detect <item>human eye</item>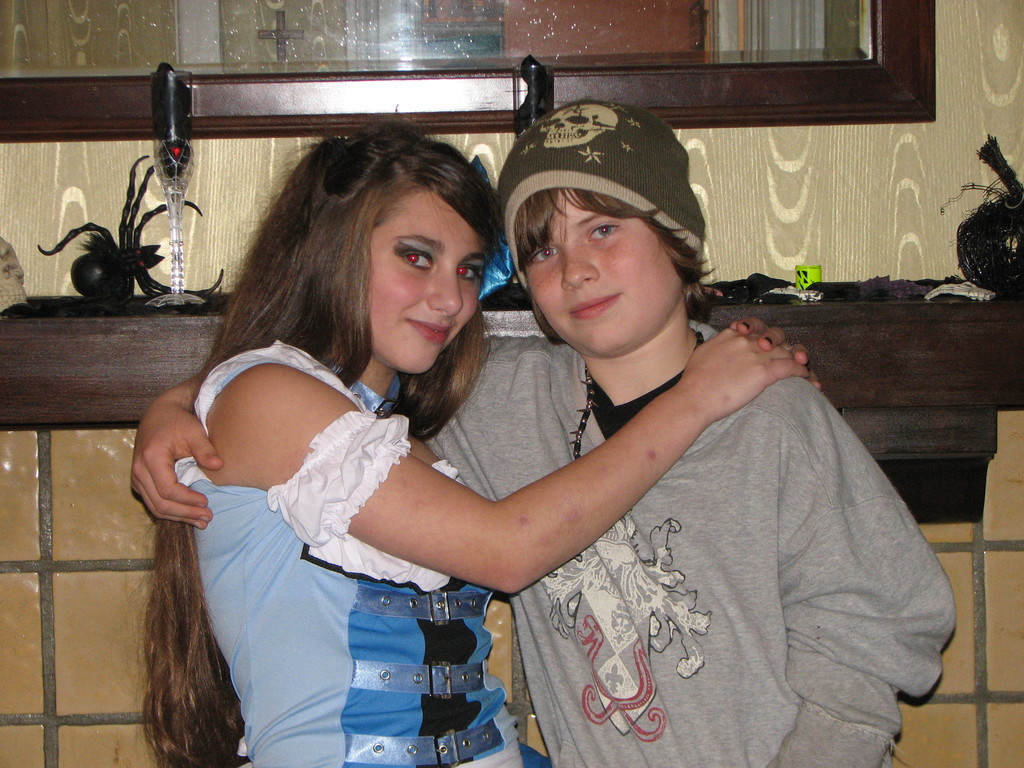
[461, 264, 480, 288]
